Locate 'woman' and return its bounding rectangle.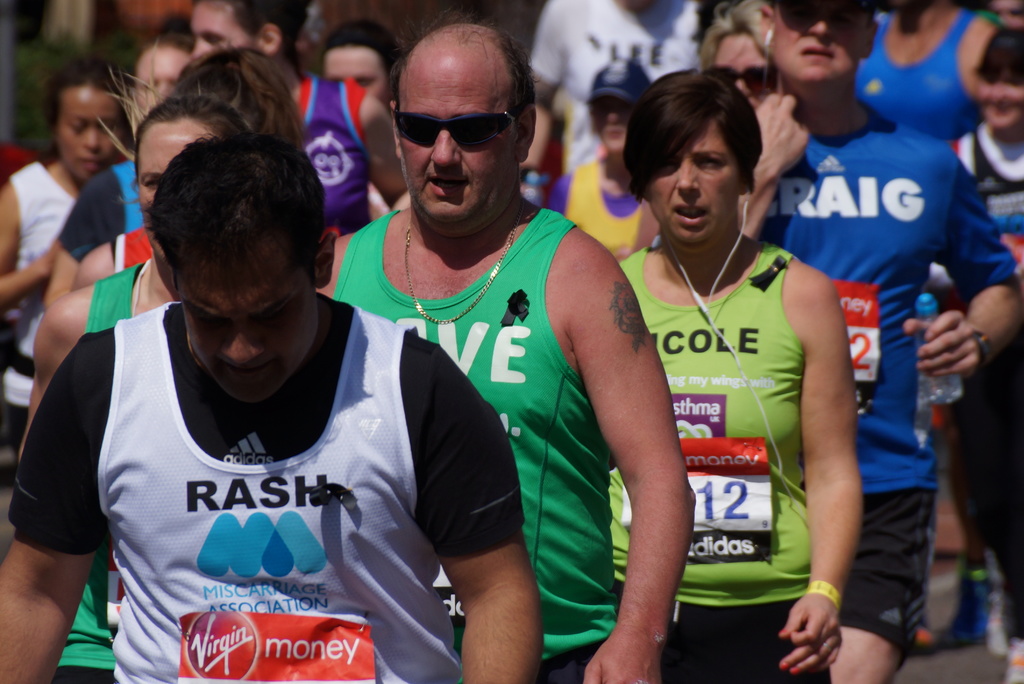
[x1=598, y1=86, x2=866, y2=639].
